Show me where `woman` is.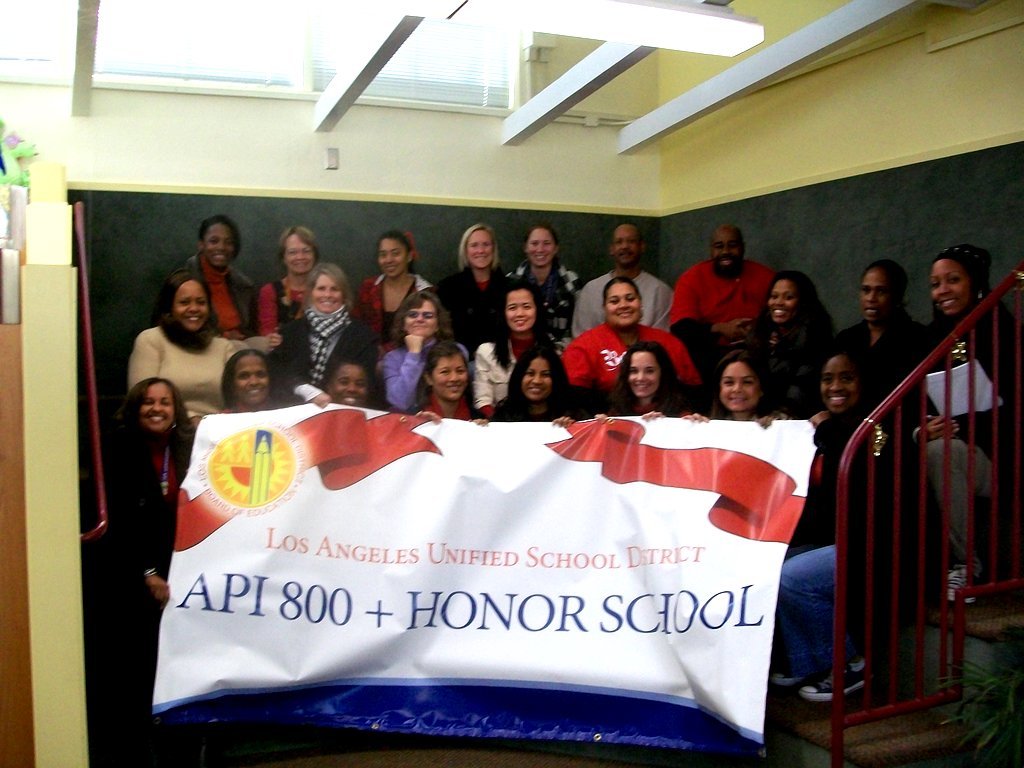
`woman` is at BBox(730, 275, 838, 413).
